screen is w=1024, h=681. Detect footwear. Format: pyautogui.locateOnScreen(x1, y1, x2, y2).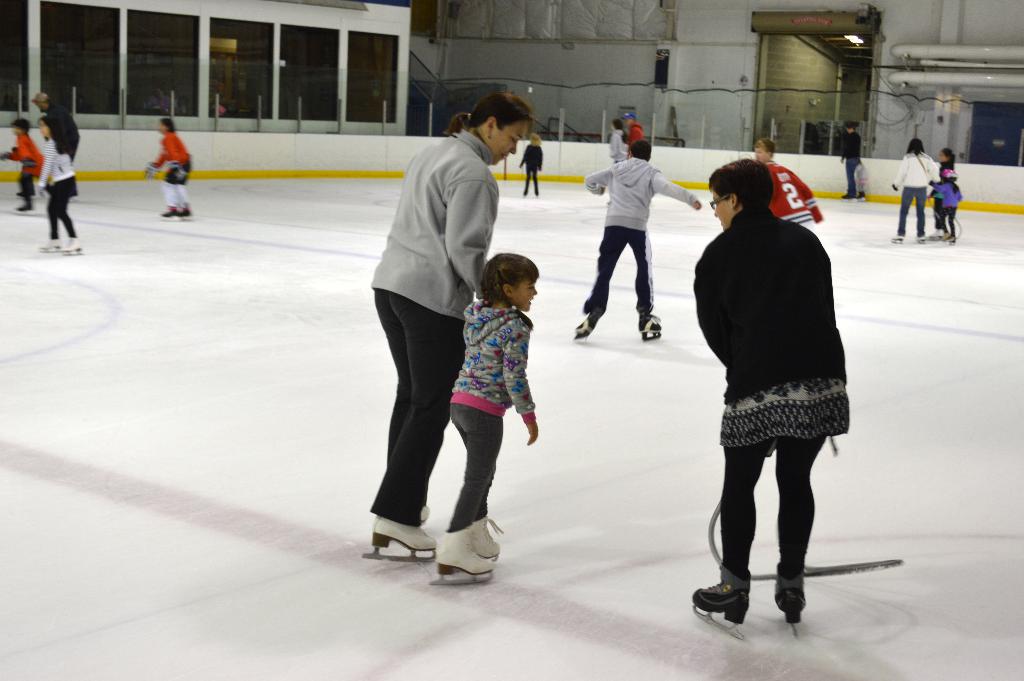
pyautogui.locateOnScreen(364, 519, 441, 552).
